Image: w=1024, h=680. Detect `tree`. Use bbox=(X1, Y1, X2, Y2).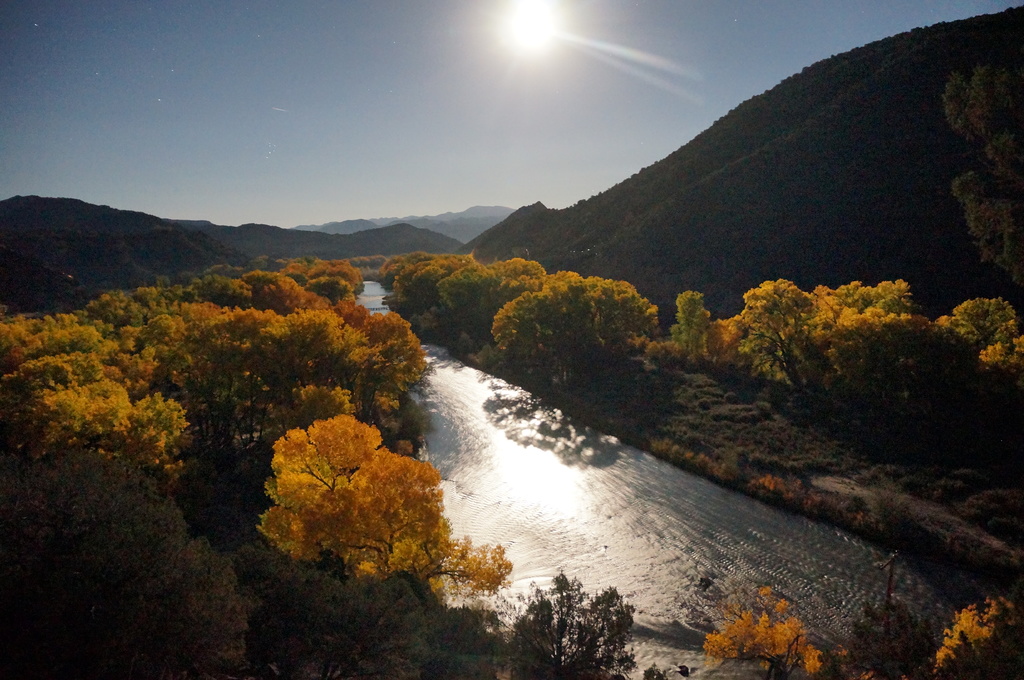
bbox=(515, 573, 634, 679).
